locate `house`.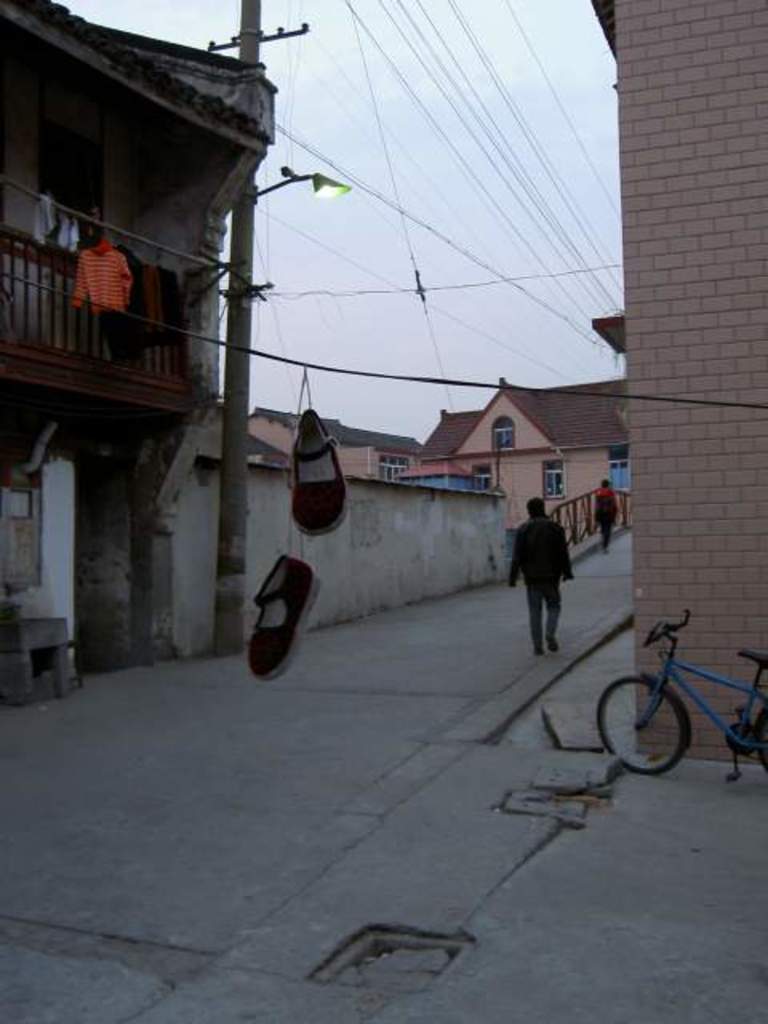
Bounding box: [left=413, top=374, right=627, bottom=541].
